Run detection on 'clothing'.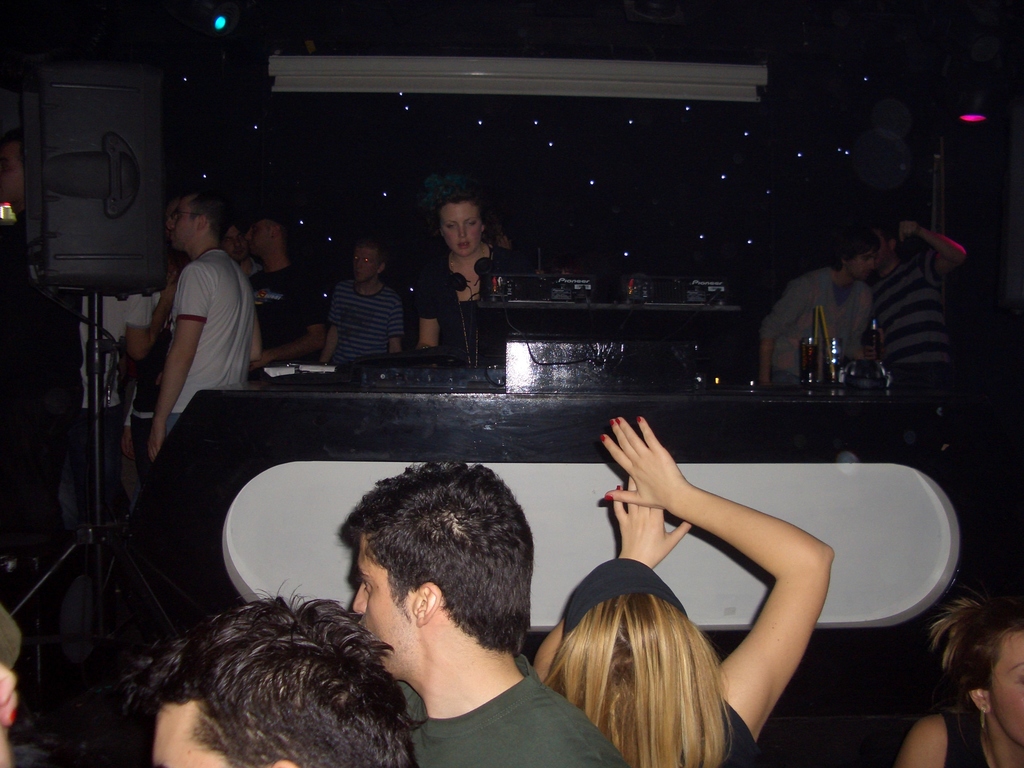
Result: box=[134, 295, 177, 492].
